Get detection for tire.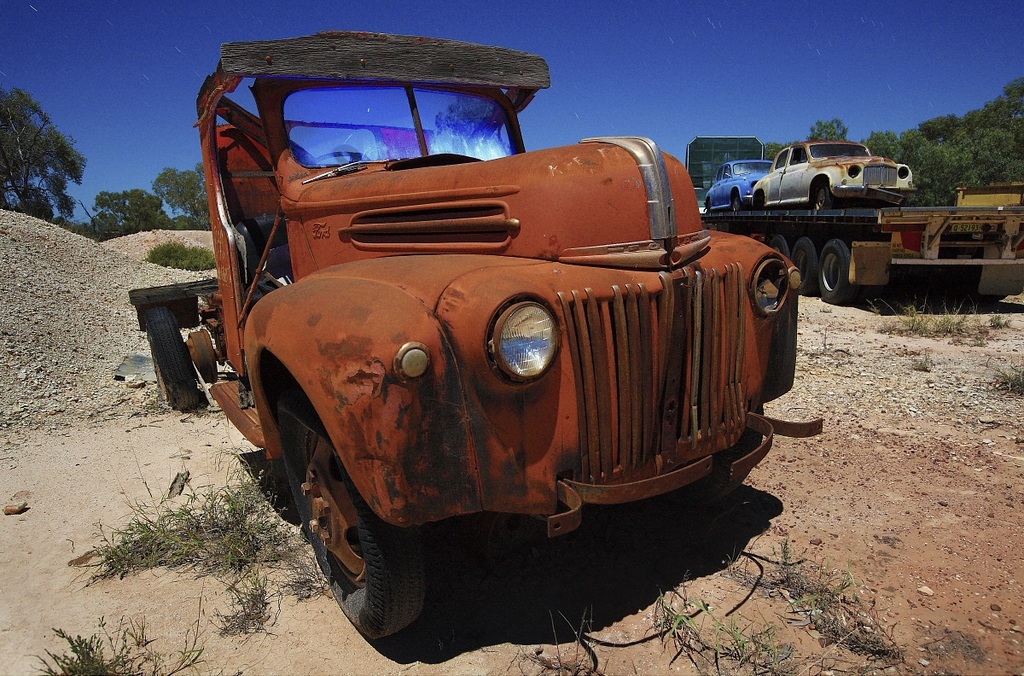
Detection: <bbox>702, 198, 713, 213</bbox>.
